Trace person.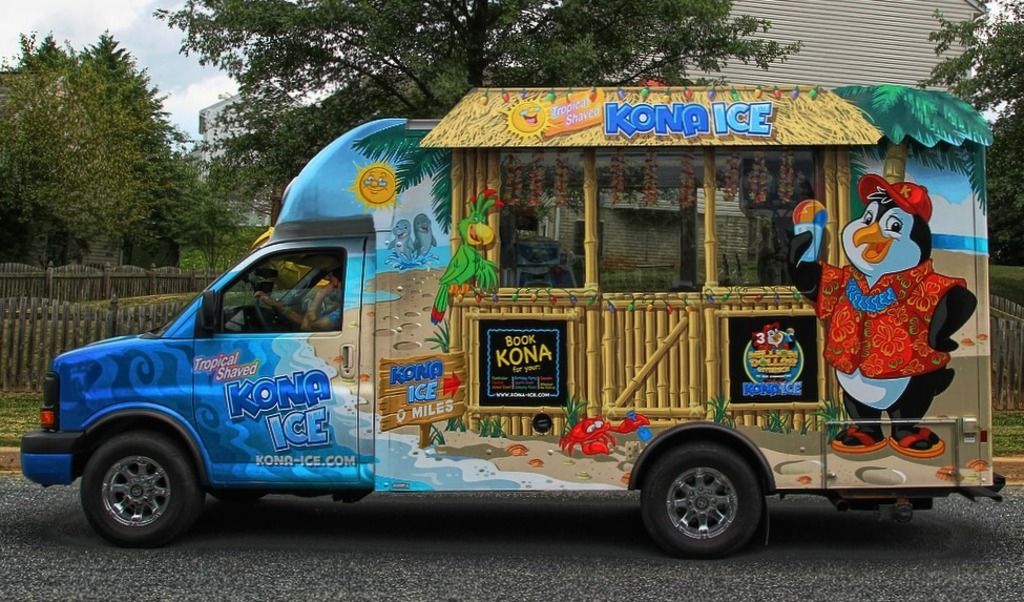
Traced to (x1=816, y1=190, x2=959, y2=416).
